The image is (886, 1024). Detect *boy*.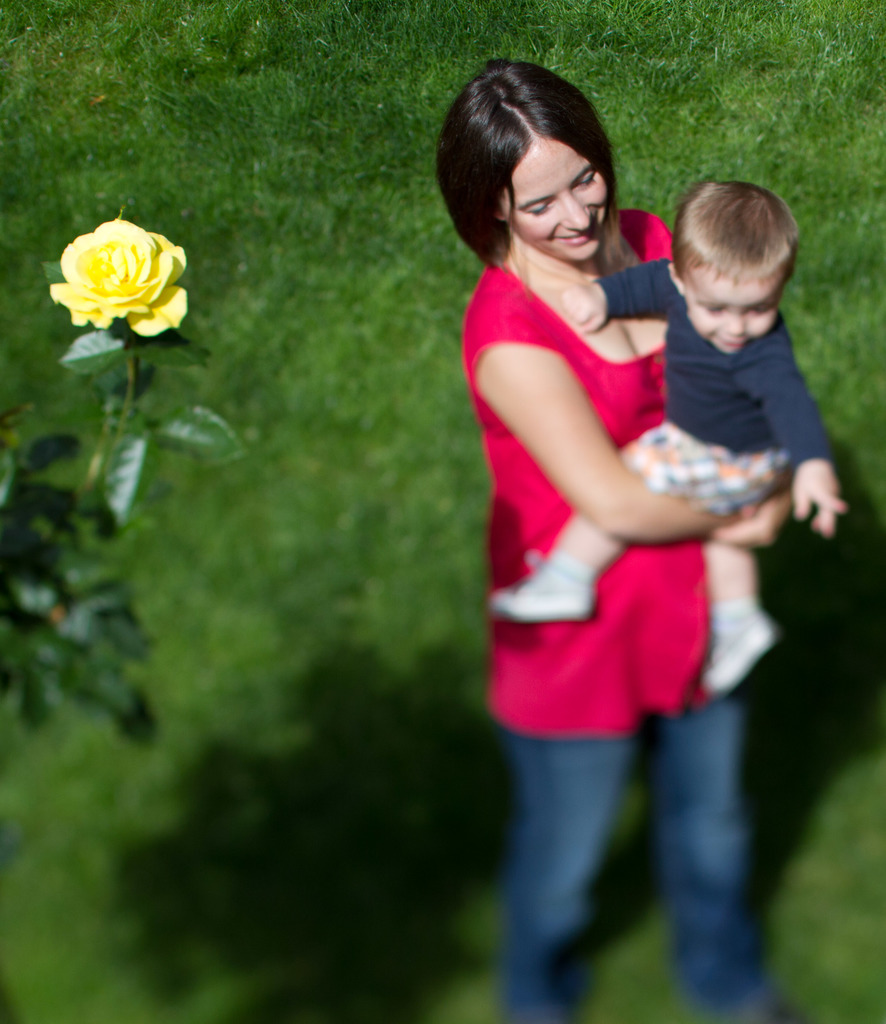
Detection: x1=591 y1=144 x2=853 y2=628.
